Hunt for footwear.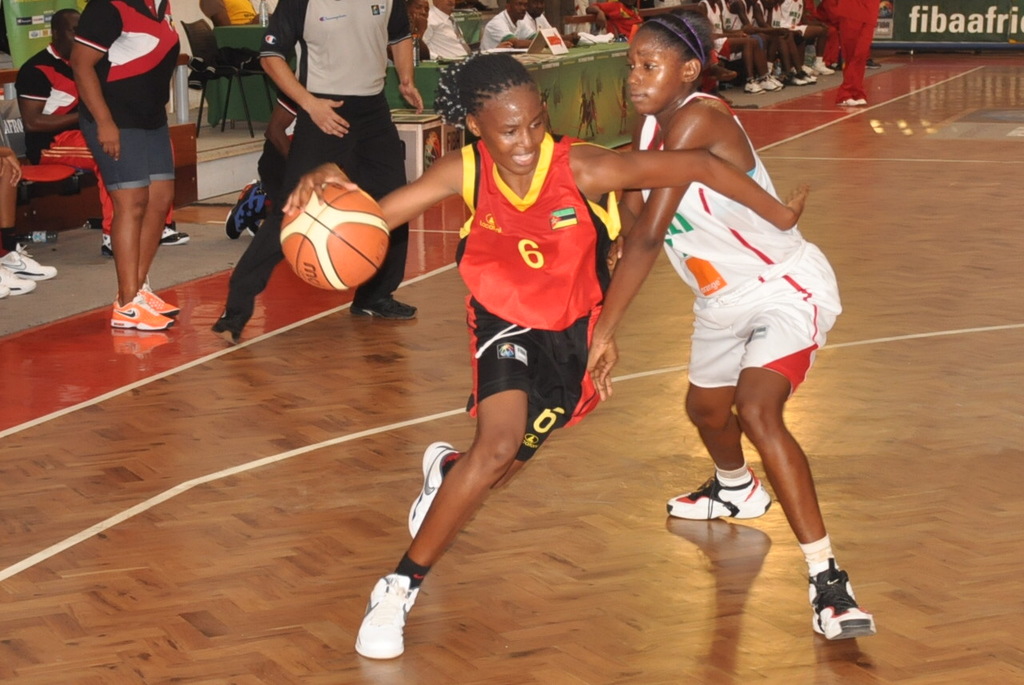
Hunted down at left=156, top=226, right=193, bottom=248.
